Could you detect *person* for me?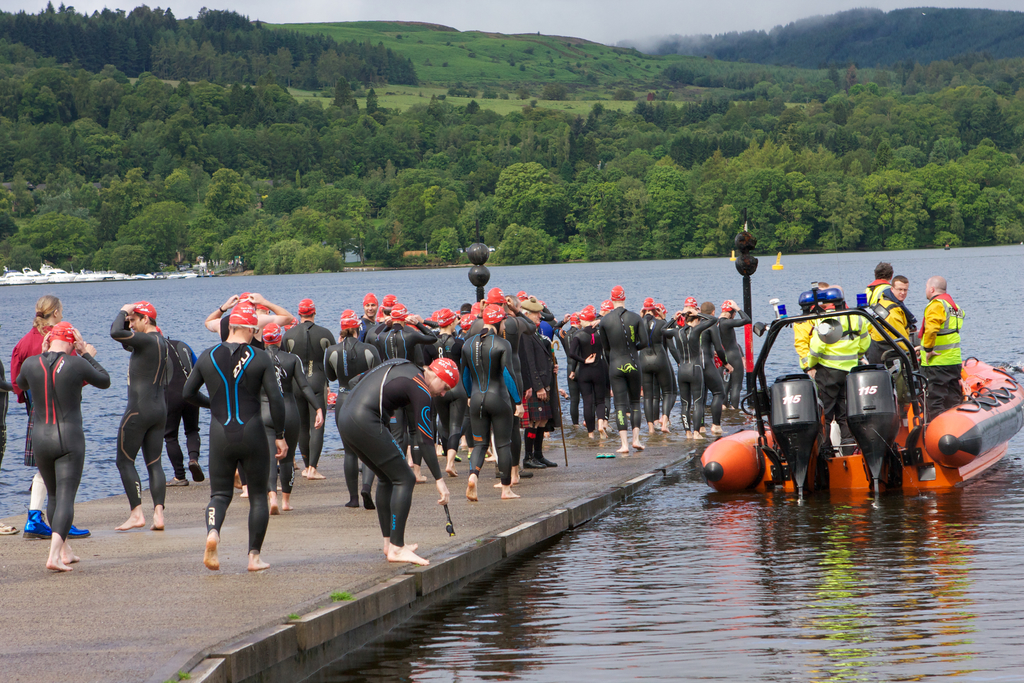
Detection result: bbox=[919, 277, 963, 420].
